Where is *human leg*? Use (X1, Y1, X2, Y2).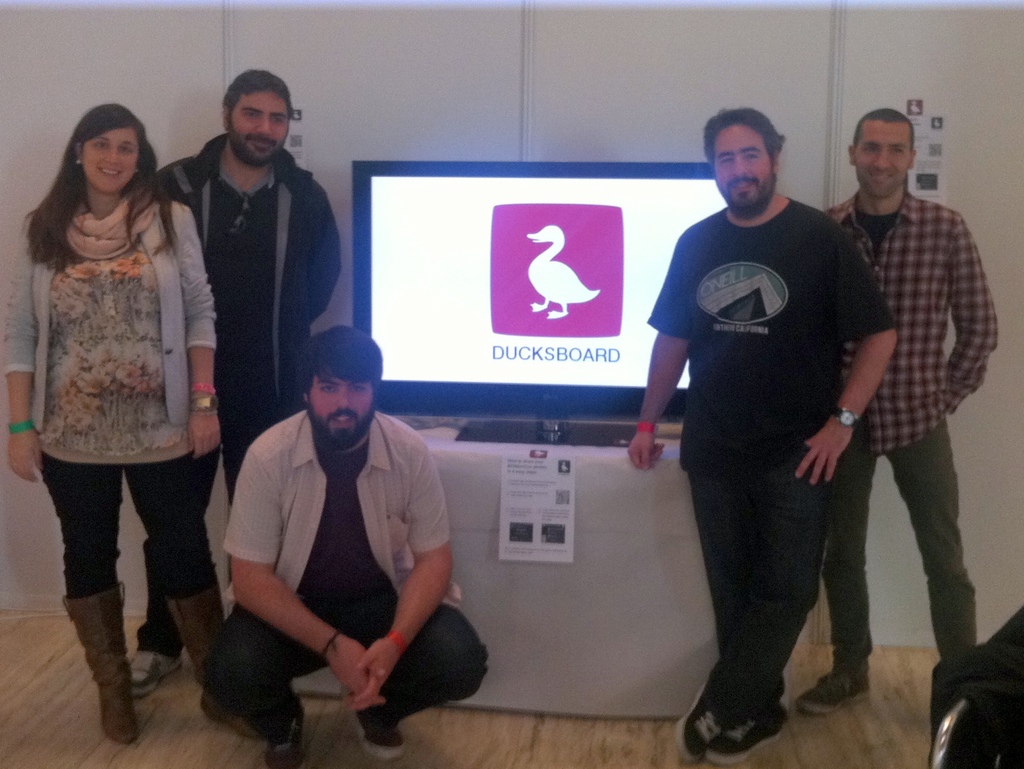
(349, 592, 492, 763).
